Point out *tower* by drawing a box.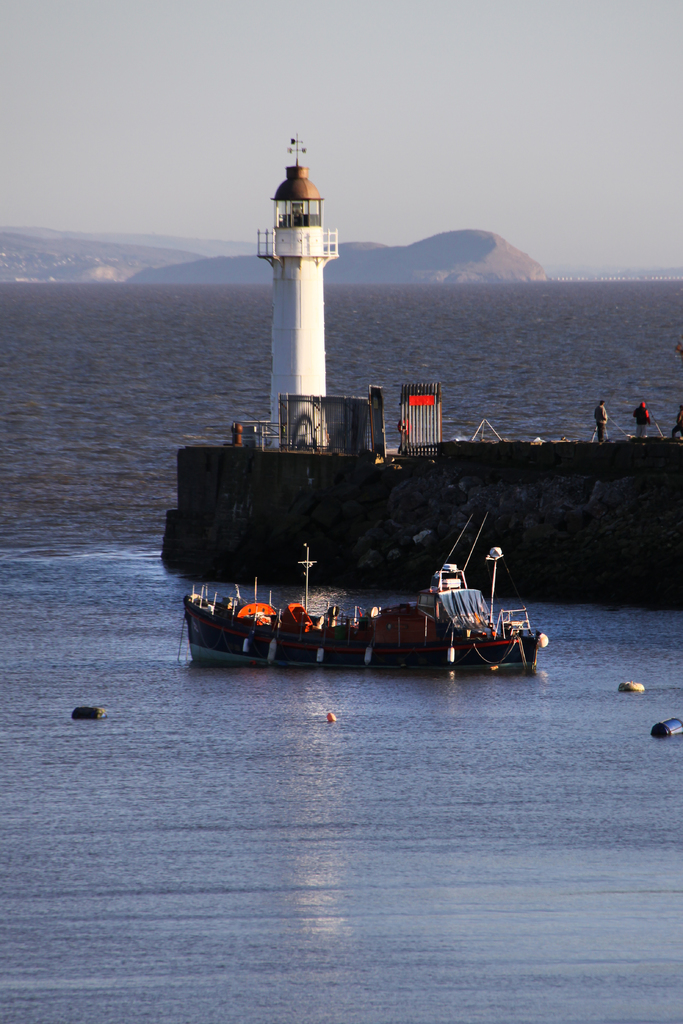
region(251, 138, 343, 450).
